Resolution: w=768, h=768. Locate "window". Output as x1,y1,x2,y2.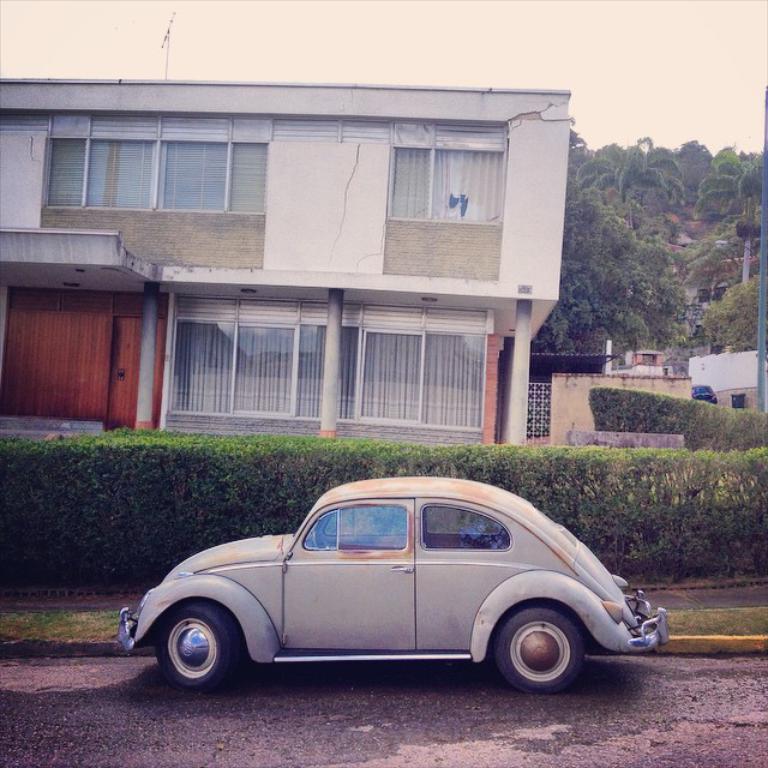
163,290,496,448.
